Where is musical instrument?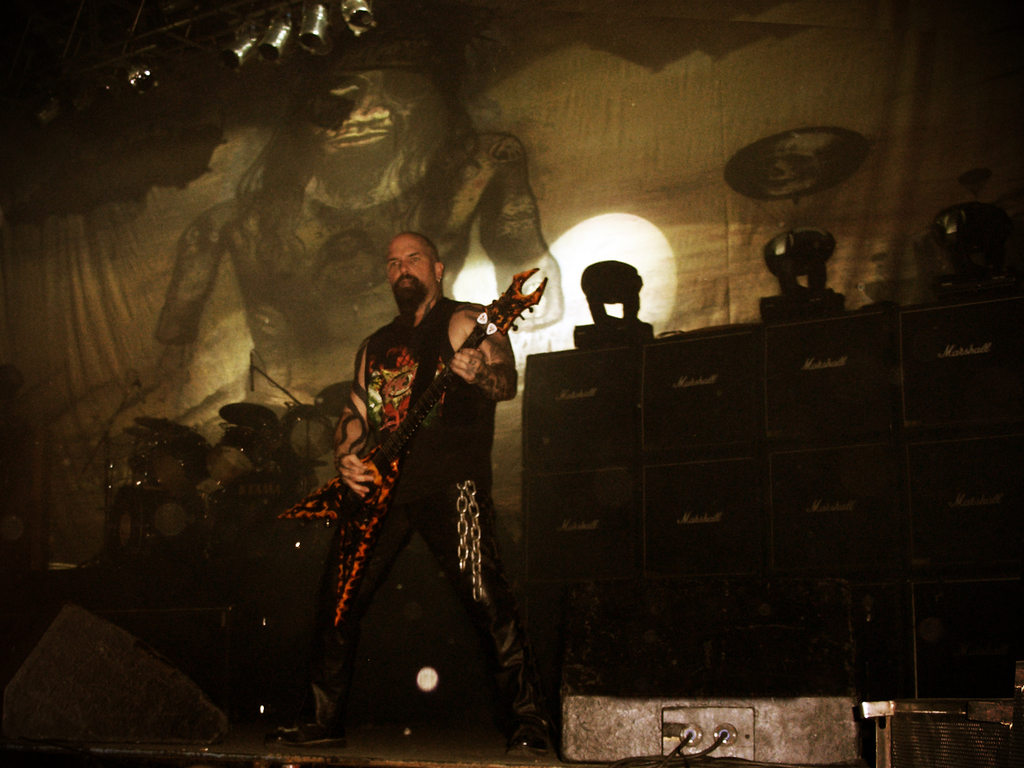
crop(155, 493, 217, 555).
